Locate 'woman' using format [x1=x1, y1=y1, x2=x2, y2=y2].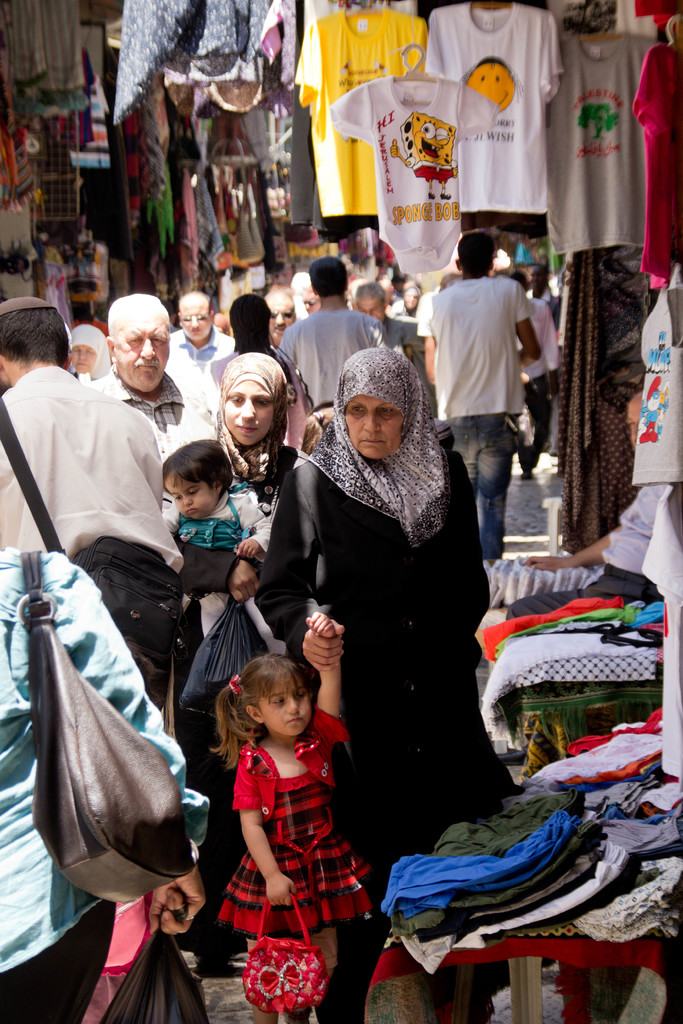
[x1=72, y1=326, x2=112, y2=384].
